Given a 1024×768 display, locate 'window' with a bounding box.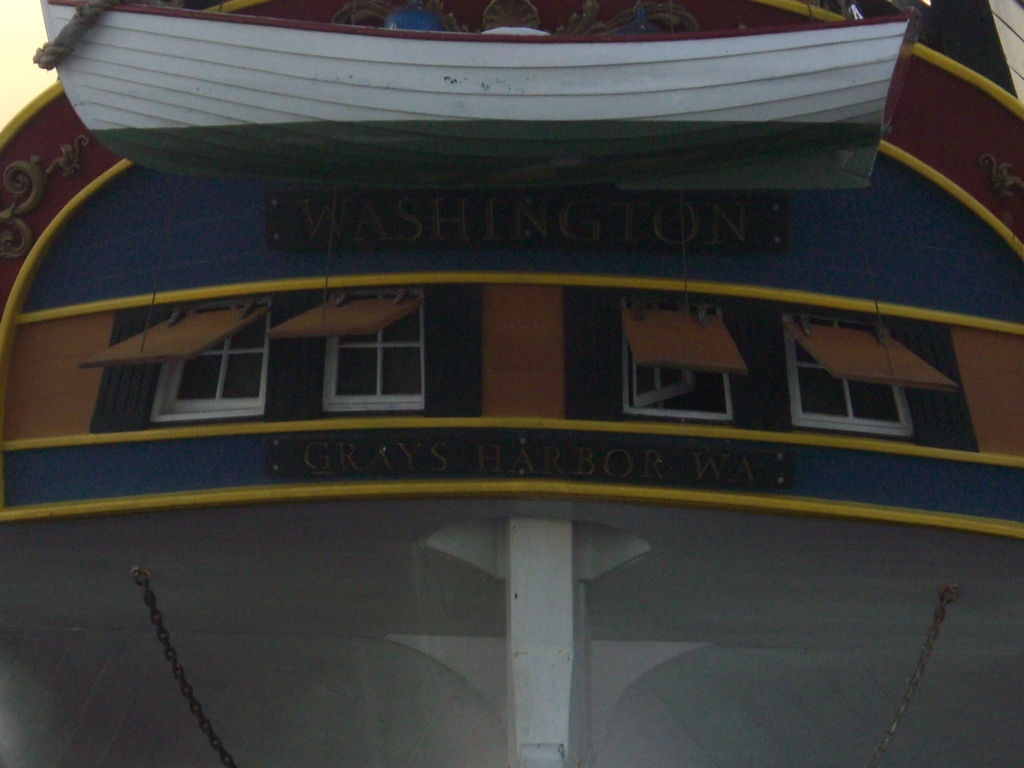
Located: 779, 320, 911, 426.
